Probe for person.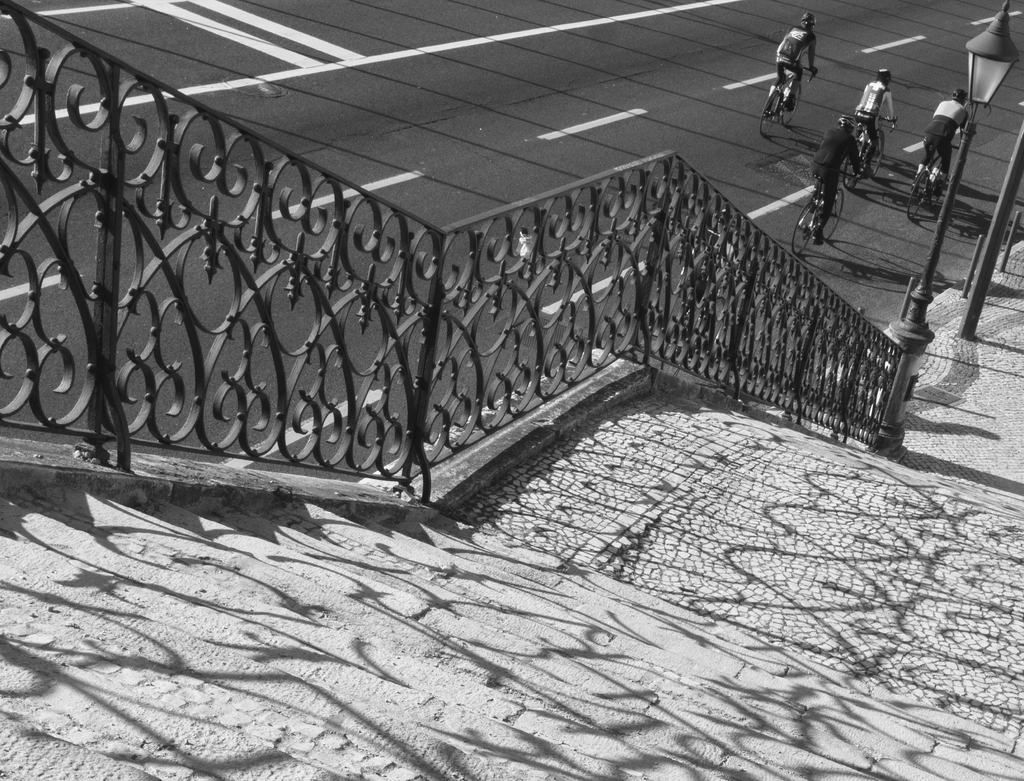
Probe result: select_region(851, 65, 897, 154).
